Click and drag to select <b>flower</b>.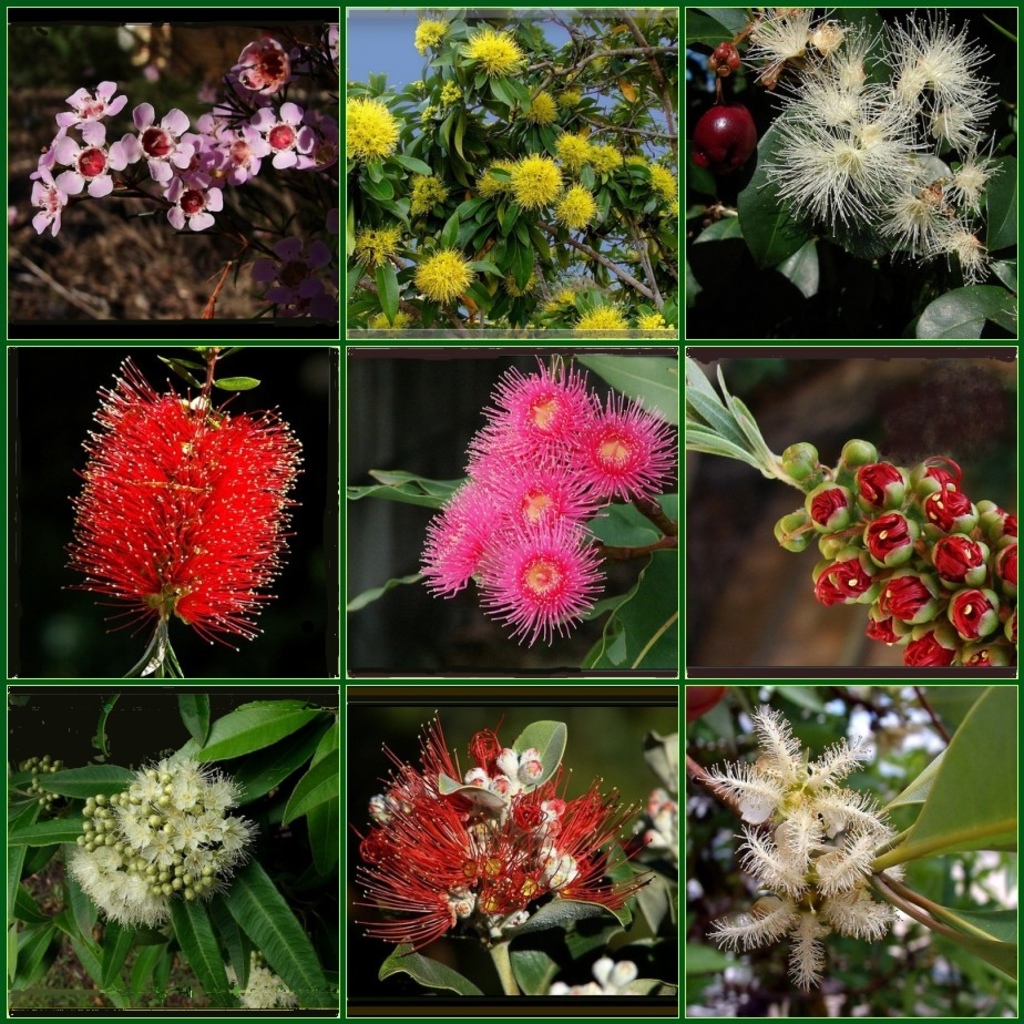
Selection: 585,149,621,175.
